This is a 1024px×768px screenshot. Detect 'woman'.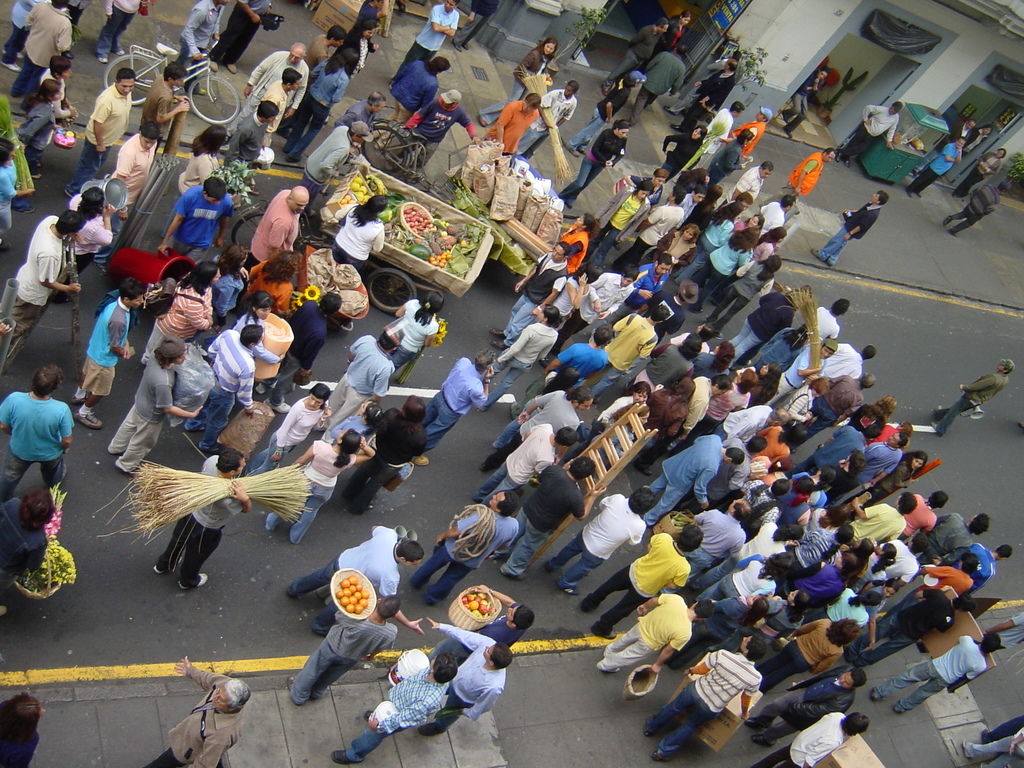
<region>38, 52, 80, 120</region>.
